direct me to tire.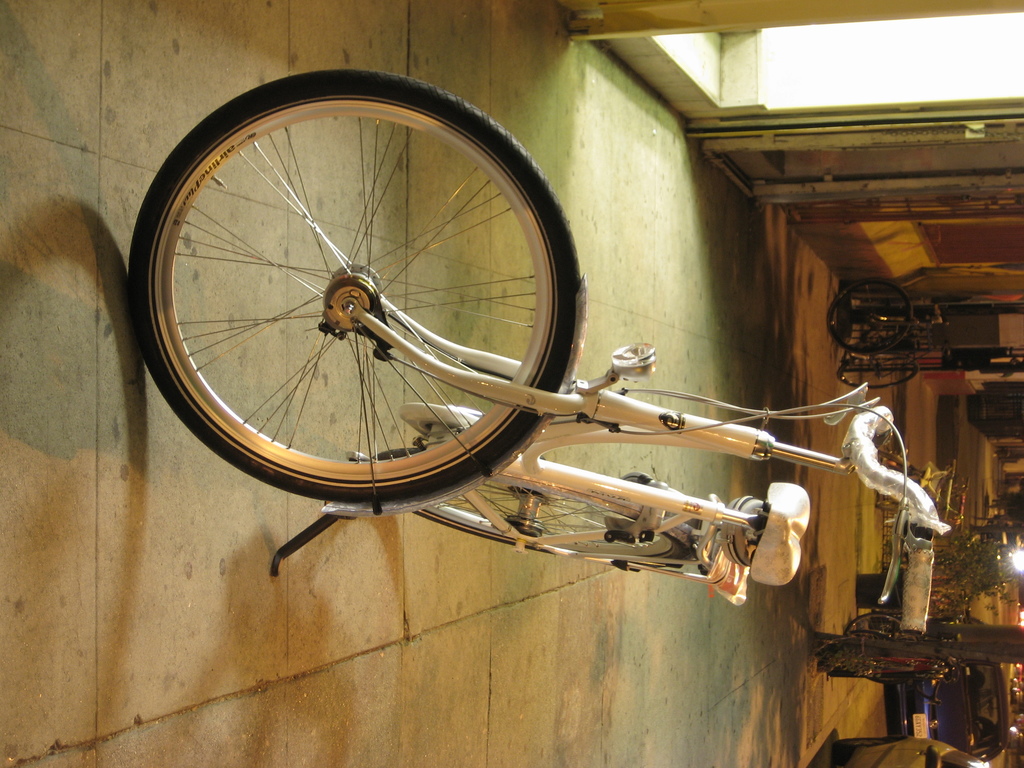
Direction: {"x1": 151, "y1": 74, "x2": 563, "y2": 531}.
